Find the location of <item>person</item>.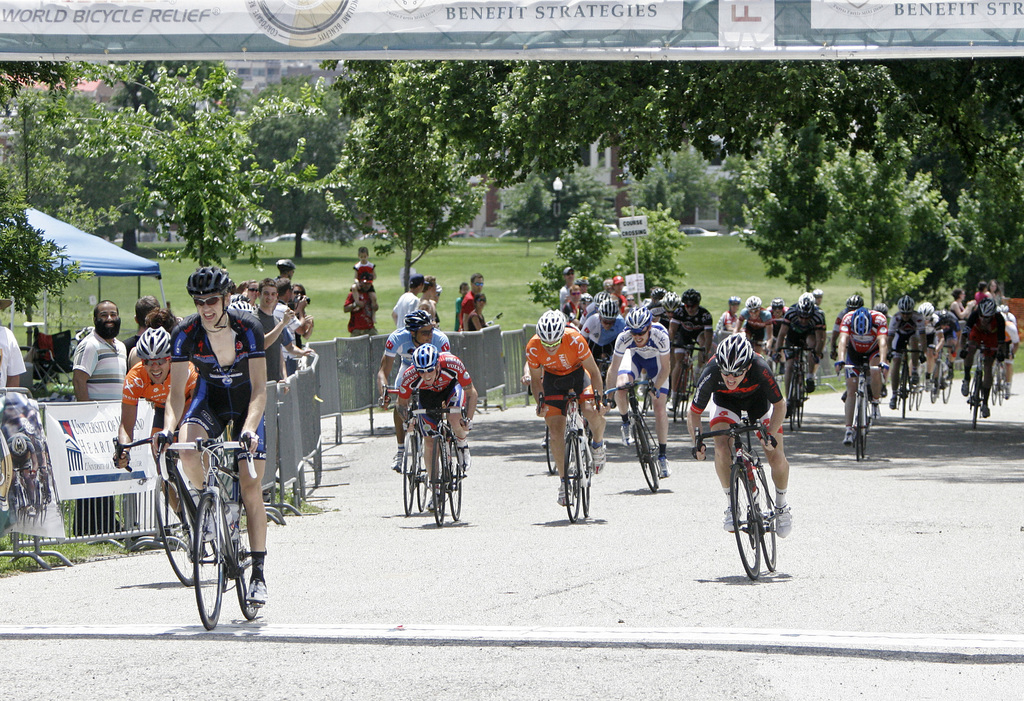
Location: 396, 350, 486, 487.
